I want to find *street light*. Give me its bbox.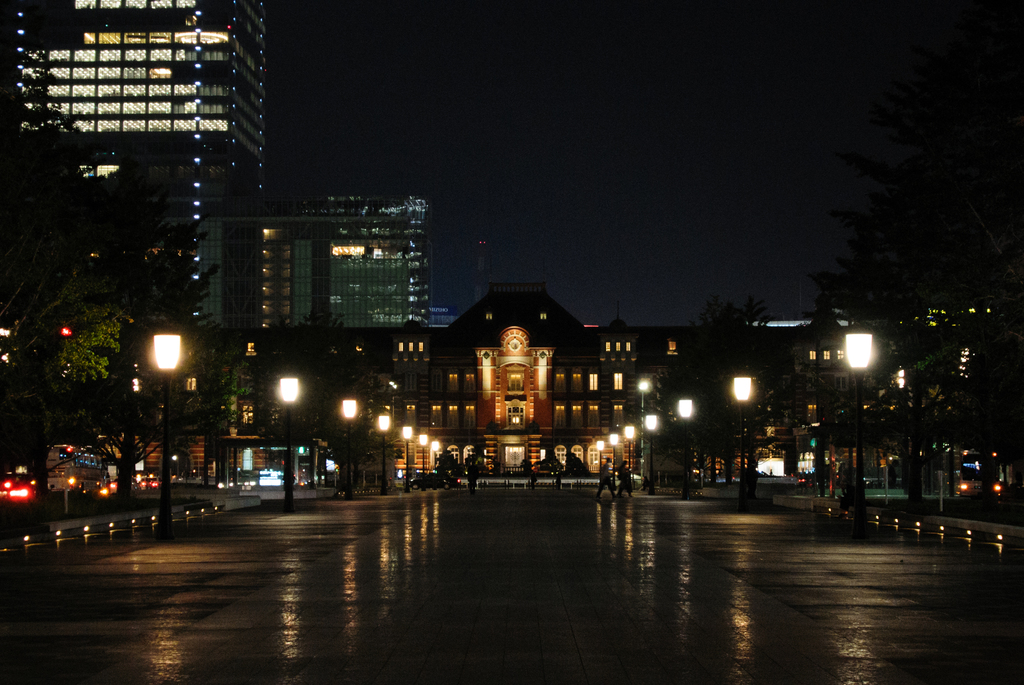
locate(628, 371, 651, 423).
